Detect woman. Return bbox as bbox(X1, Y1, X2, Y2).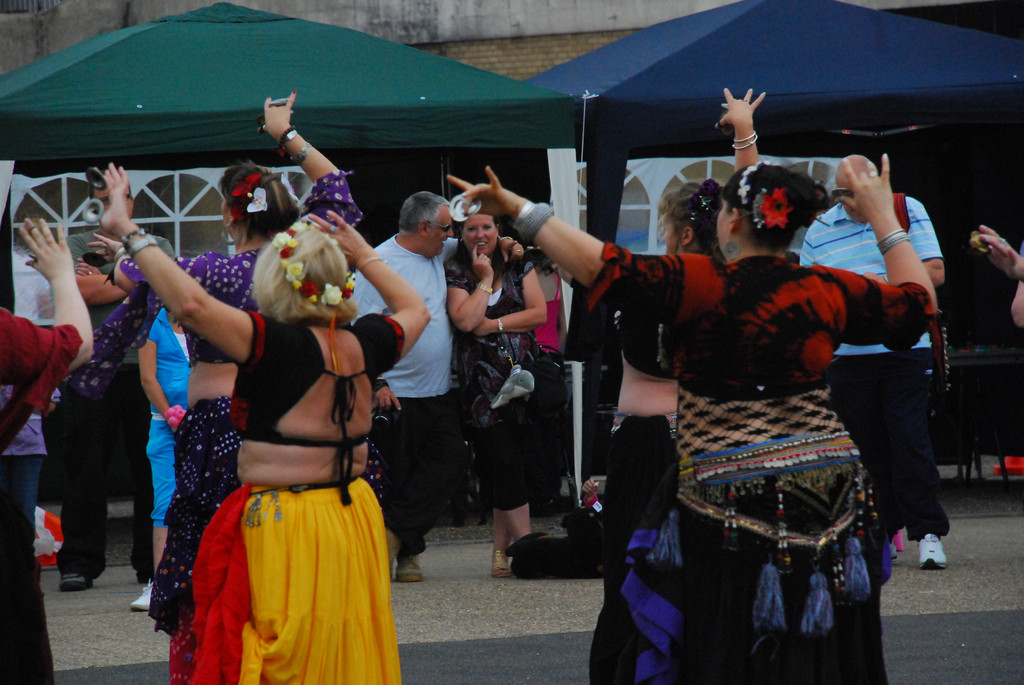
bbox(442, 139, 938, 684).
